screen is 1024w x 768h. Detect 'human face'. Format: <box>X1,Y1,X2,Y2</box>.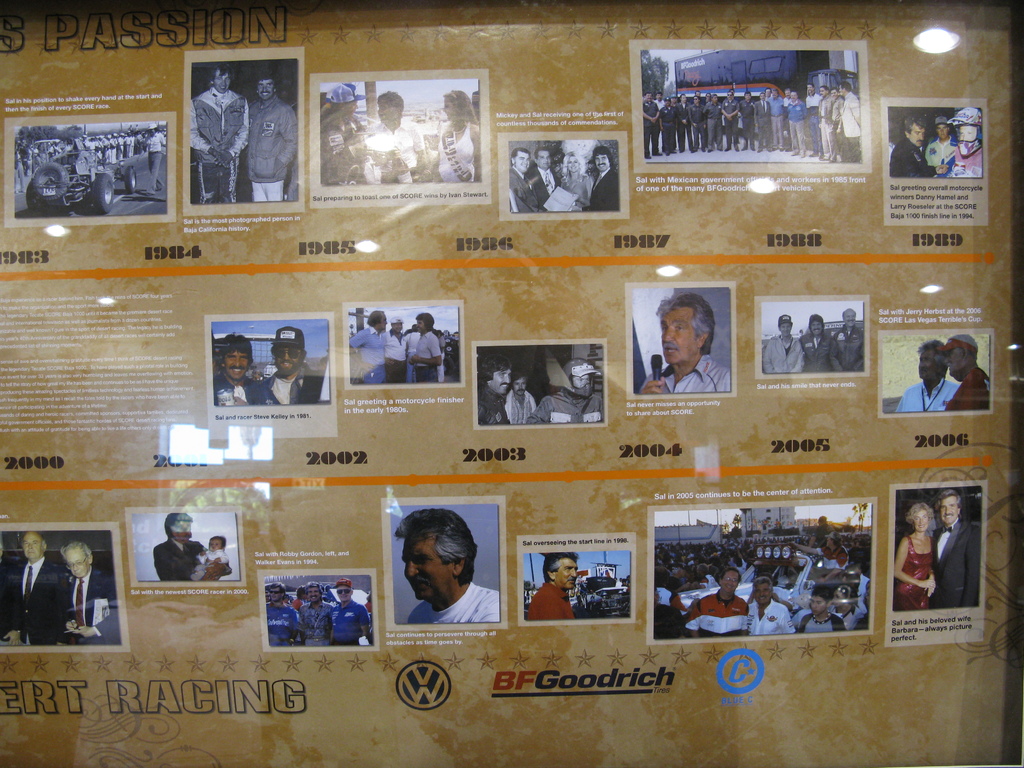
<box>488,368,512,395</box>.
